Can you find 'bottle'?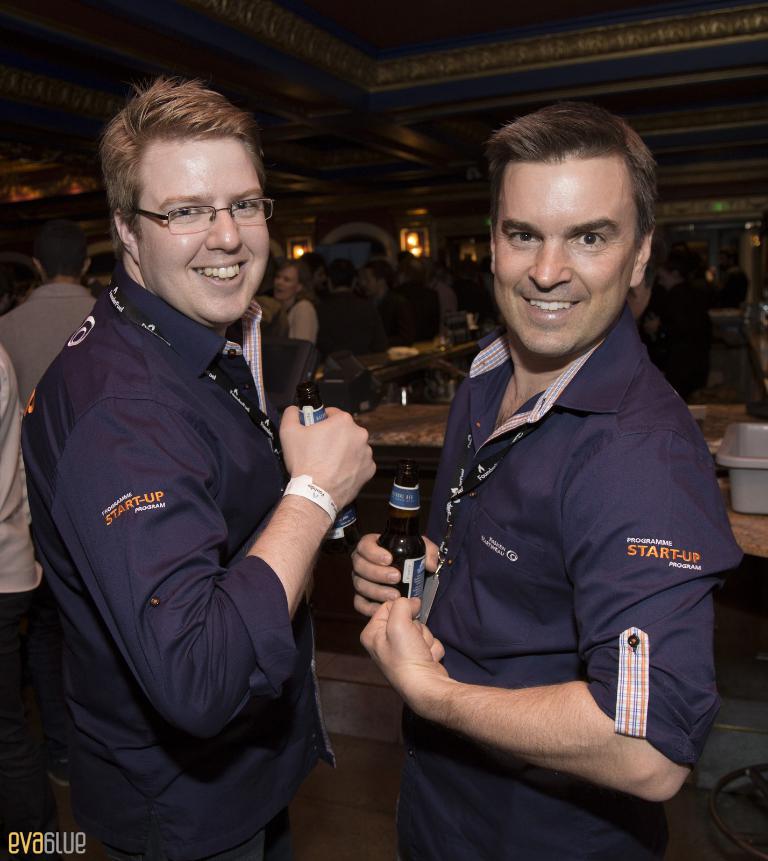
Yes, bounding box: (374,463,439,607).
